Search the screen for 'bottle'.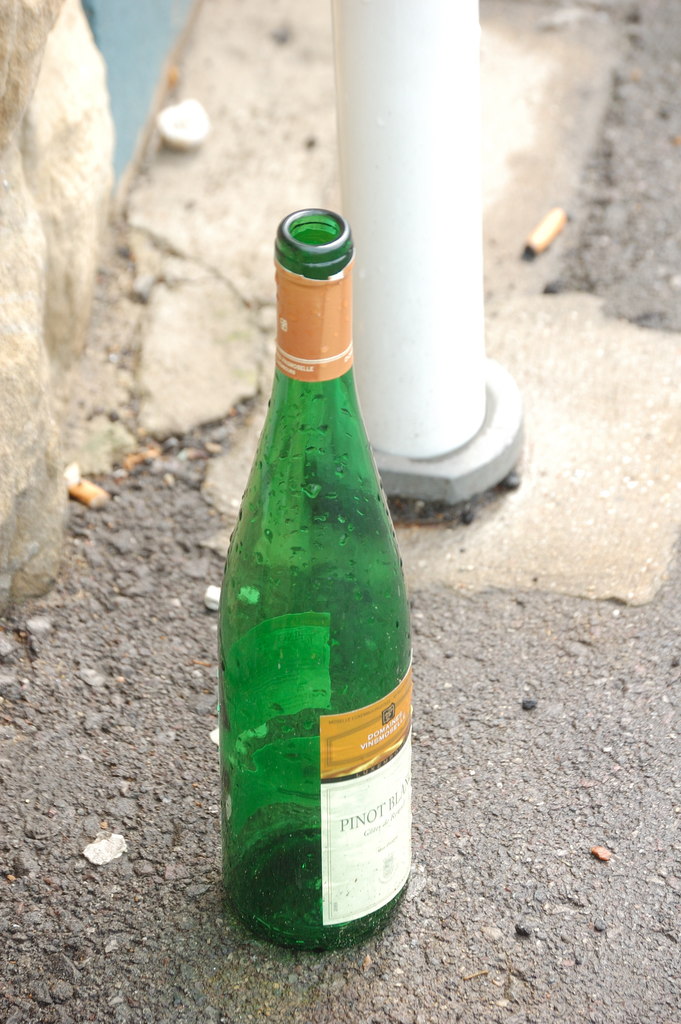
Found at {"left": 199, "top": 173, "right": 427, "bottom": 972}.
